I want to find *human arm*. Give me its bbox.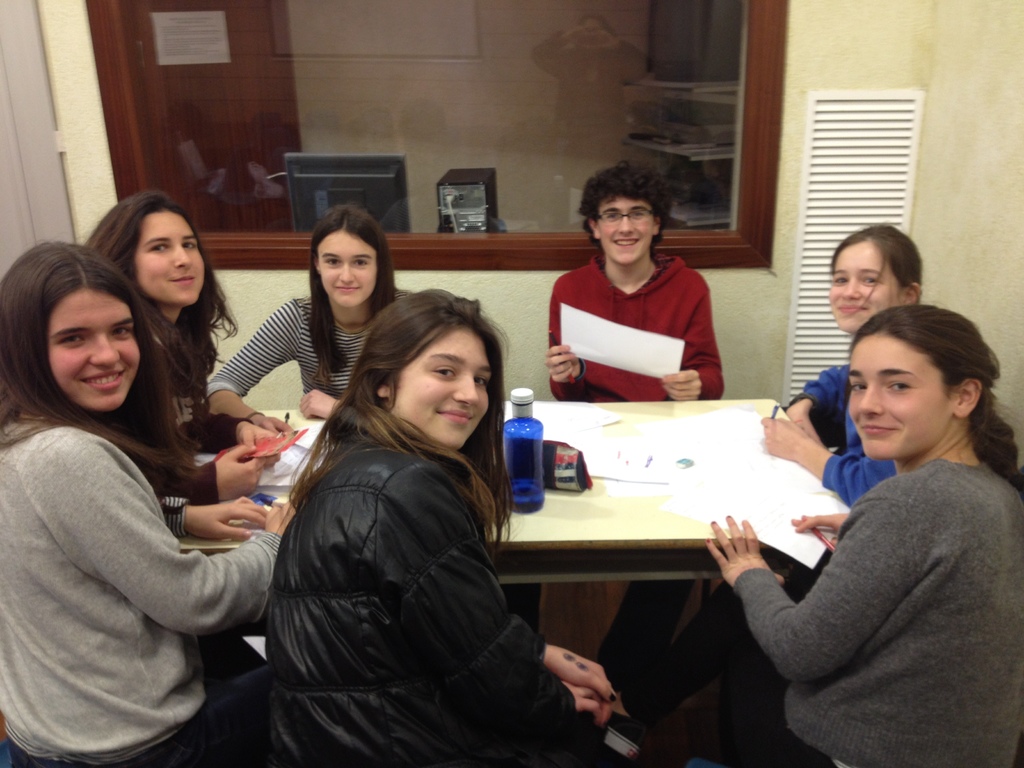
x1=296, y1=373, x2=339, y2=425.
